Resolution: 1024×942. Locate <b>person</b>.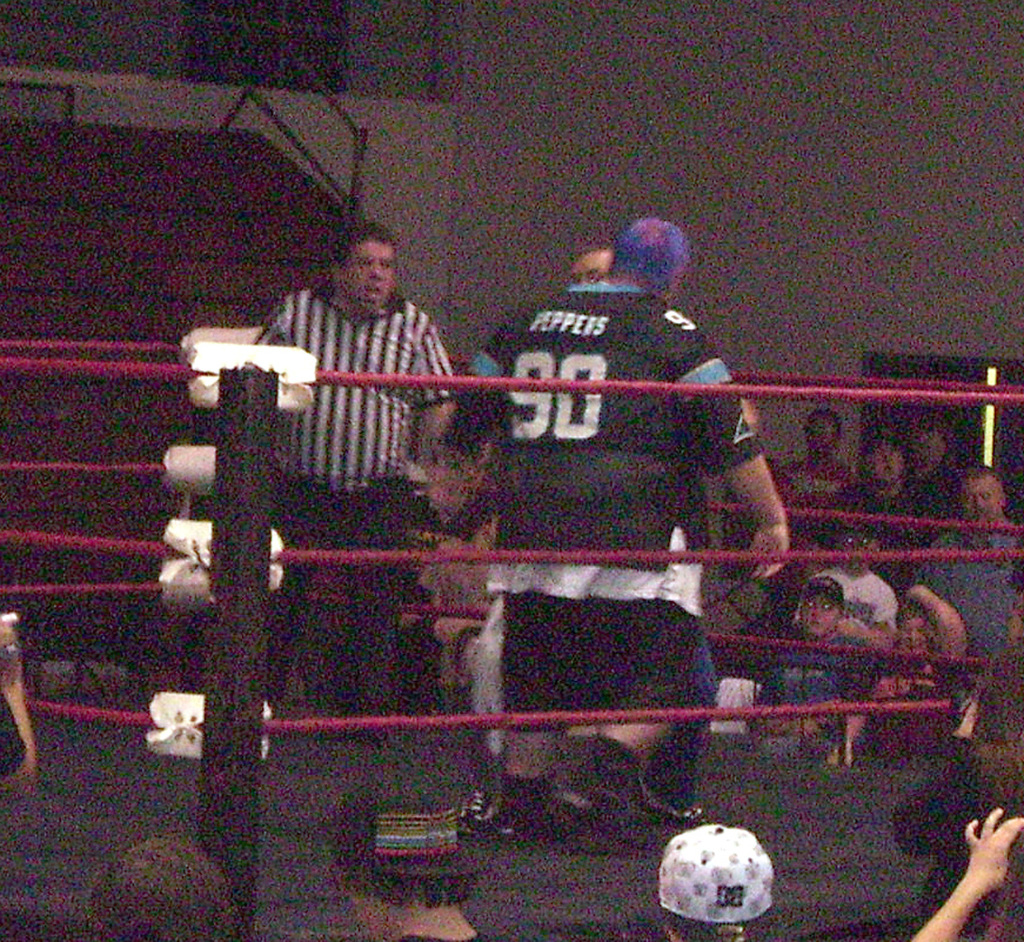
locate(823, 420, 947, 551).
